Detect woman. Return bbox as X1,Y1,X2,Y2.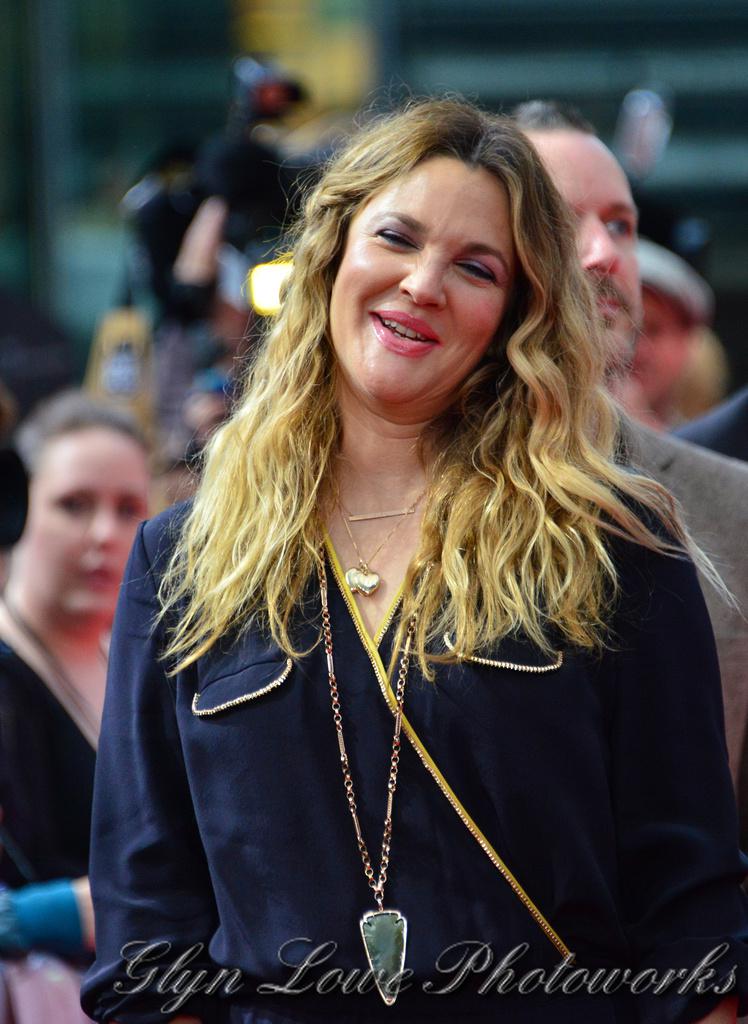
0,384,159,994.
